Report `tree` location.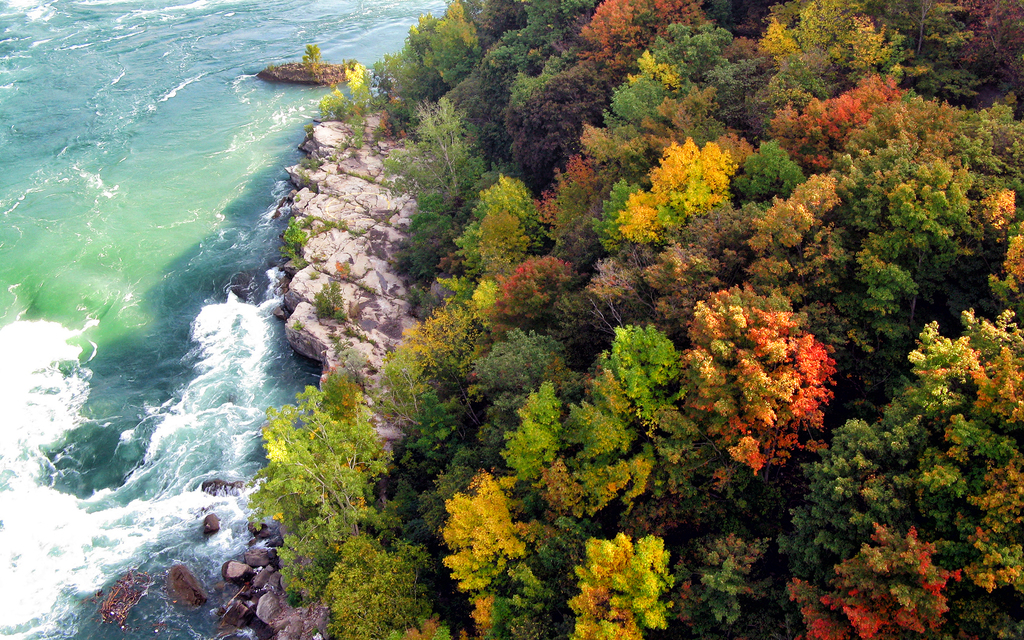
Report: BBox(782, 520, 962, 639).
